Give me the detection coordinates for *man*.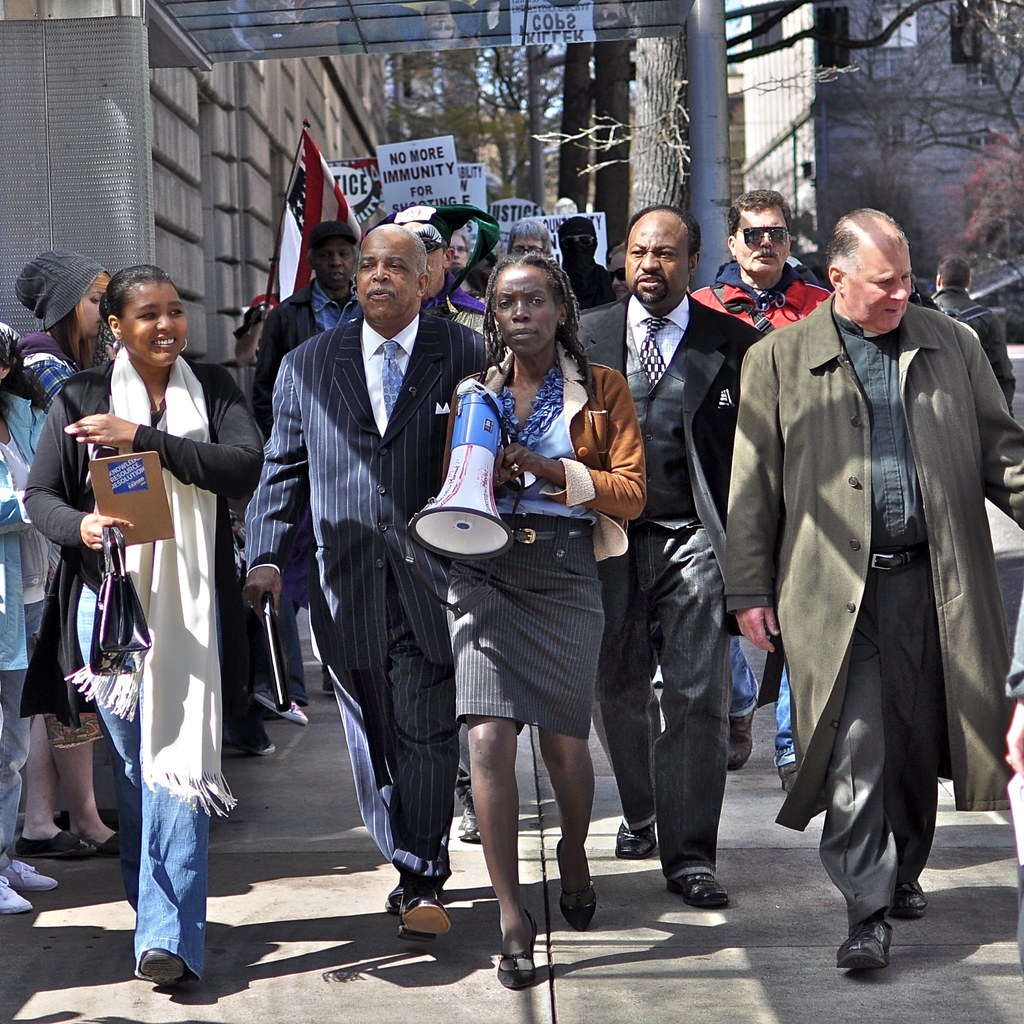
rect(565, 204, 765, 908).
